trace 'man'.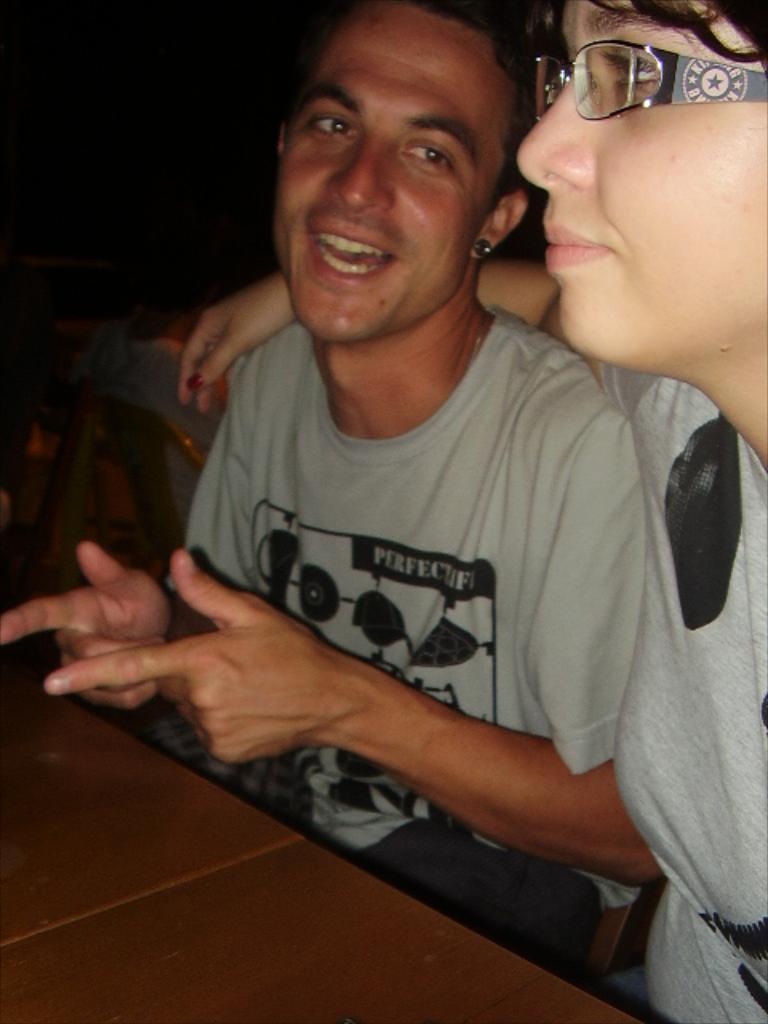
Traced to crop(0, 0, 662, 984).
